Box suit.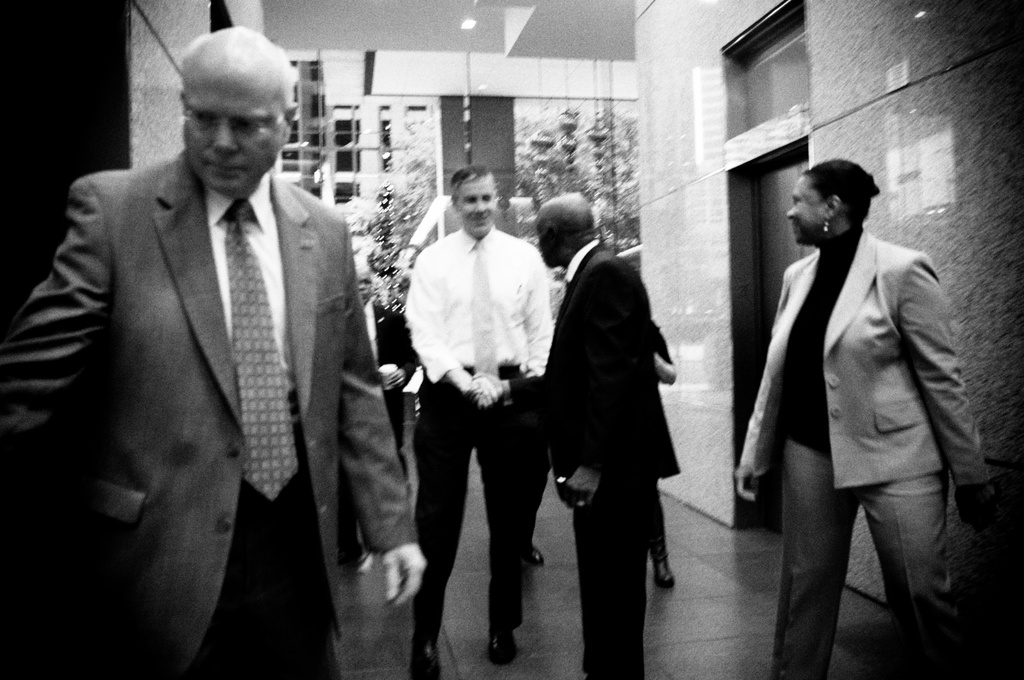
[x1=740, y1=229, x2=993, y2=679].
